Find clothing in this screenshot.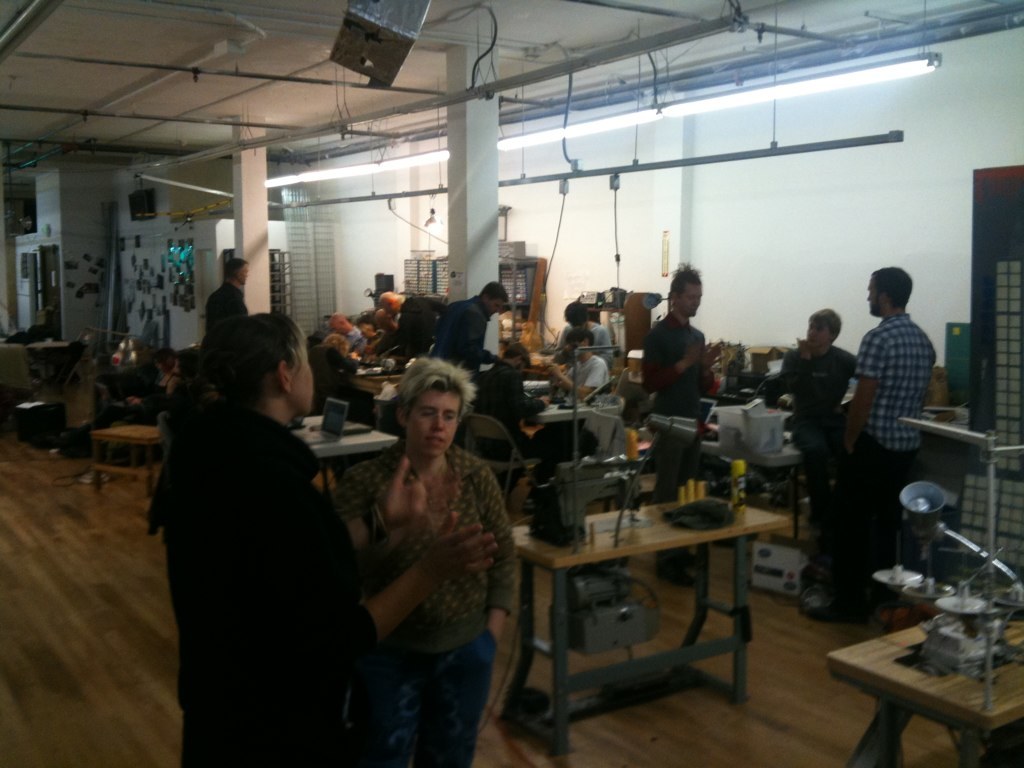
The bounding box for clothing is <region>559, 357, 615, 407</region>.
